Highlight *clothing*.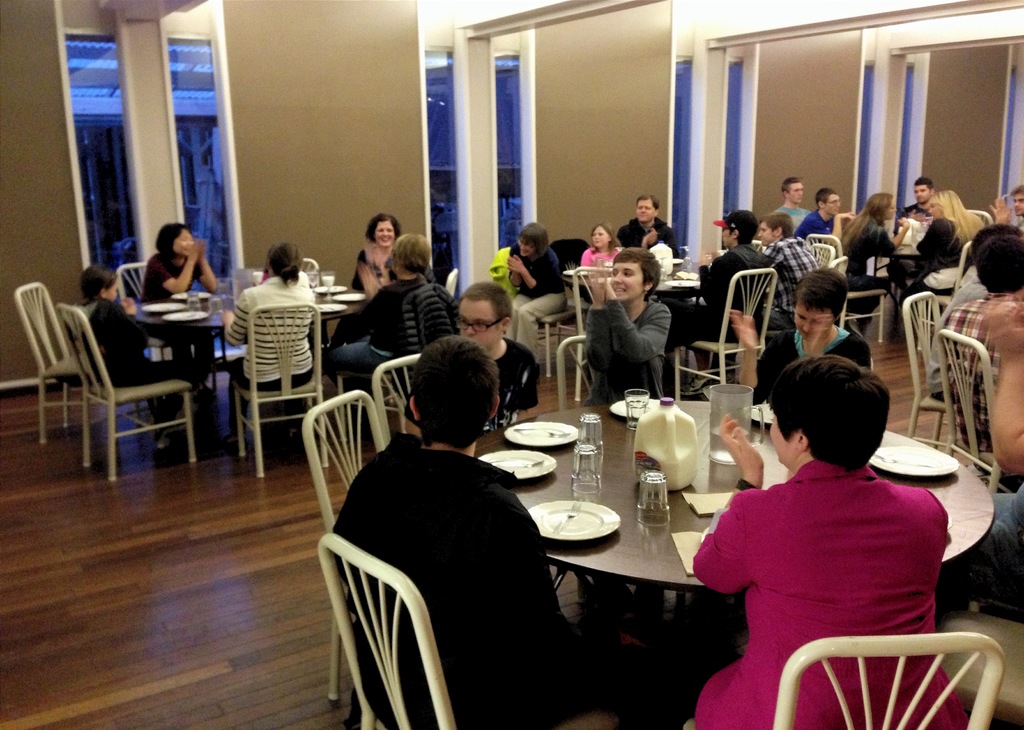
Highlighted region: (771,205,812,235).
